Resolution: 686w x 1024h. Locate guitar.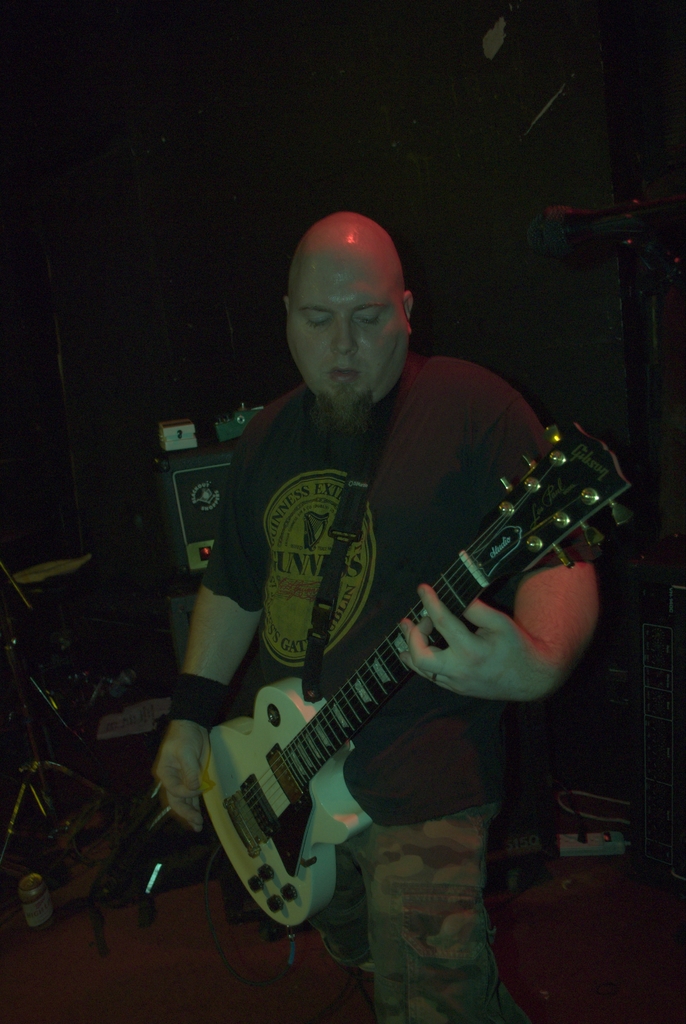
(157, 414, 625, 942).
